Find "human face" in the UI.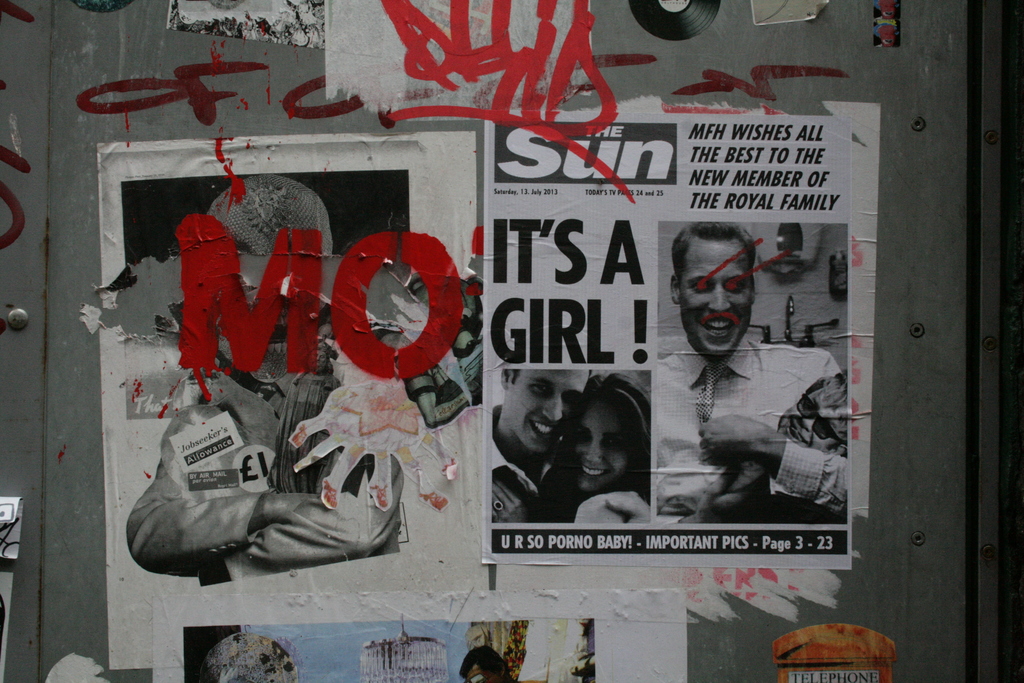
UI element at detection(681, 243, 756, 363).
